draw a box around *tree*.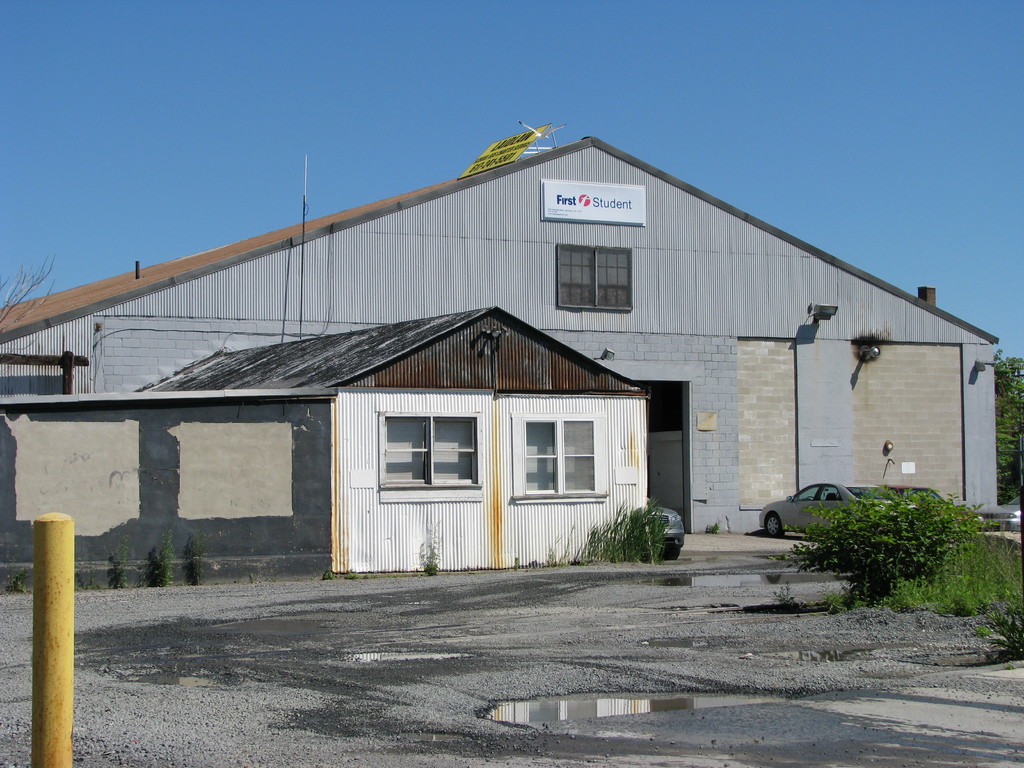
x1=985, y1=342, x2=1021, y2=509.
